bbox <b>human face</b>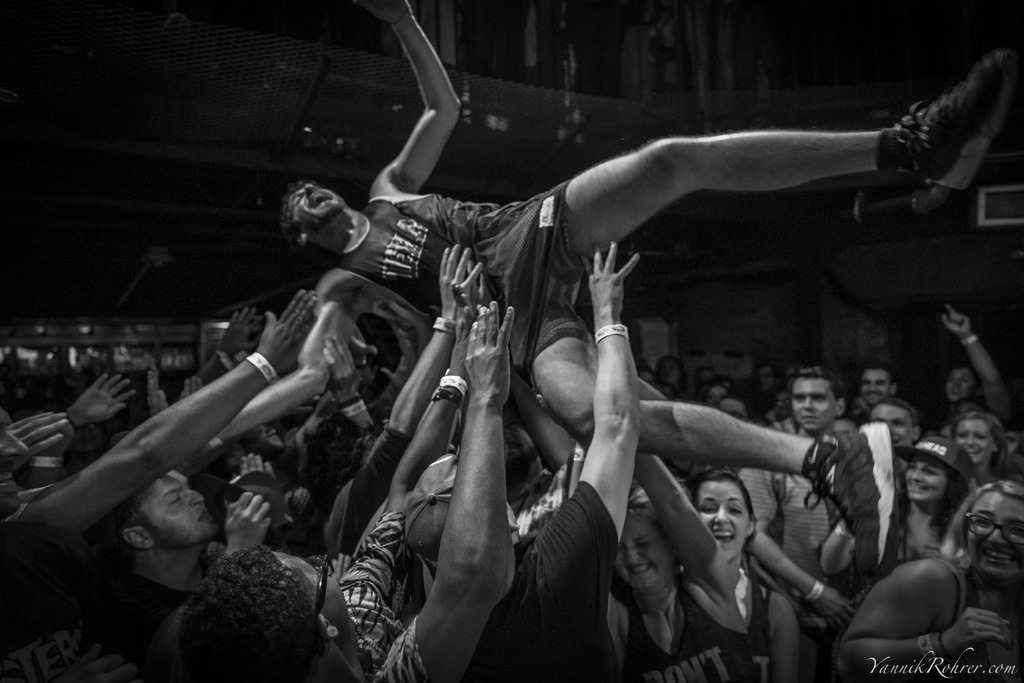
pyautogui.locateOnScreen(276, 180, 358, 250)
